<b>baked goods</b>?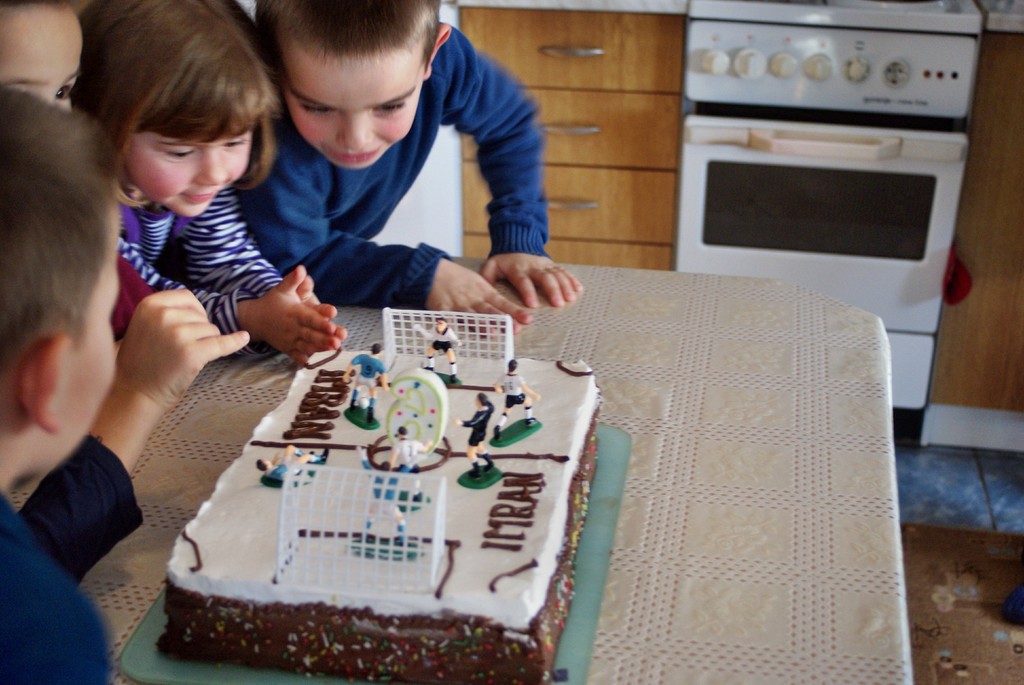
rect(160, 368, 641, 638)
